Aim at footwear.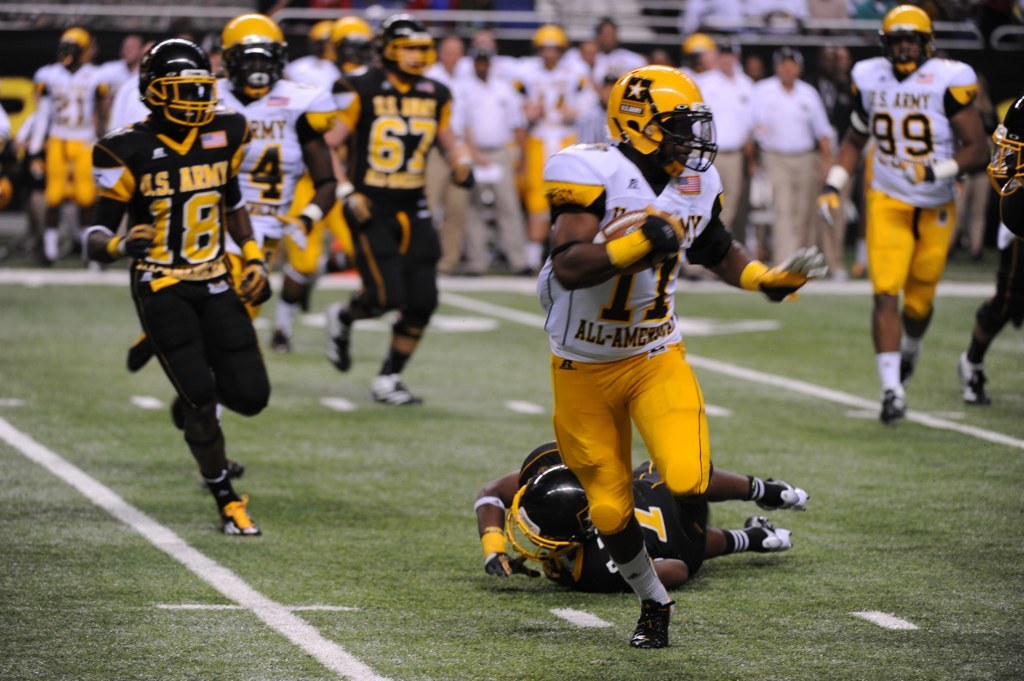
Aimed at 882,396,913,423.
